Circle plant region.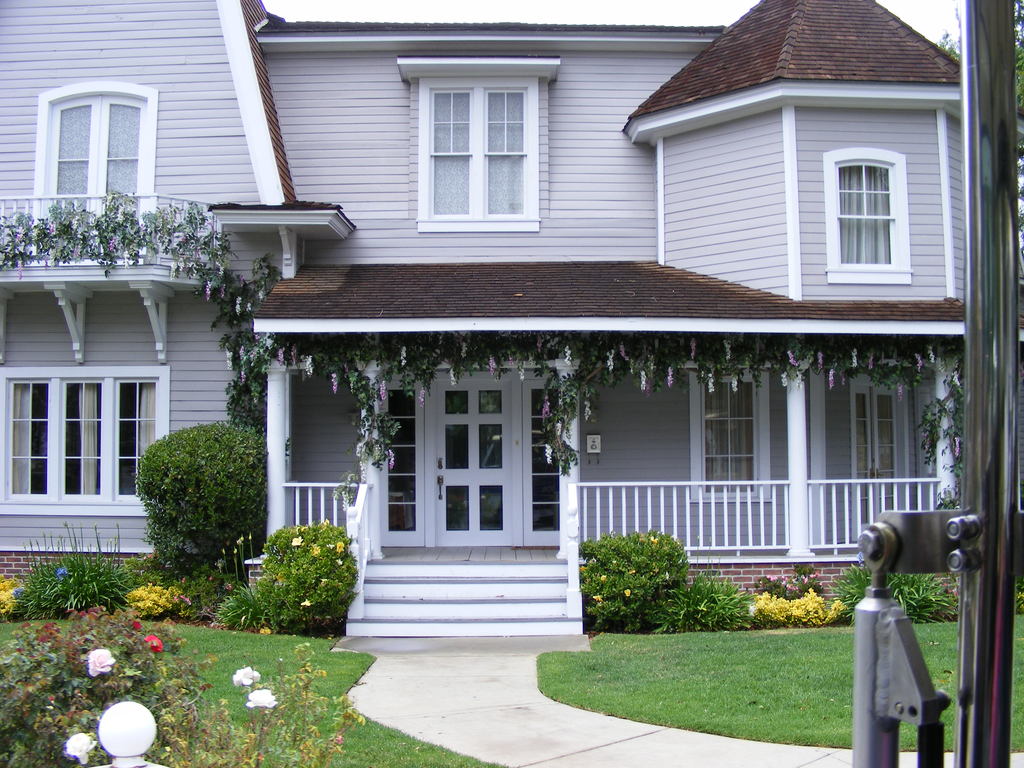
Region: left=647, top=566, right=751, bottom=634.
